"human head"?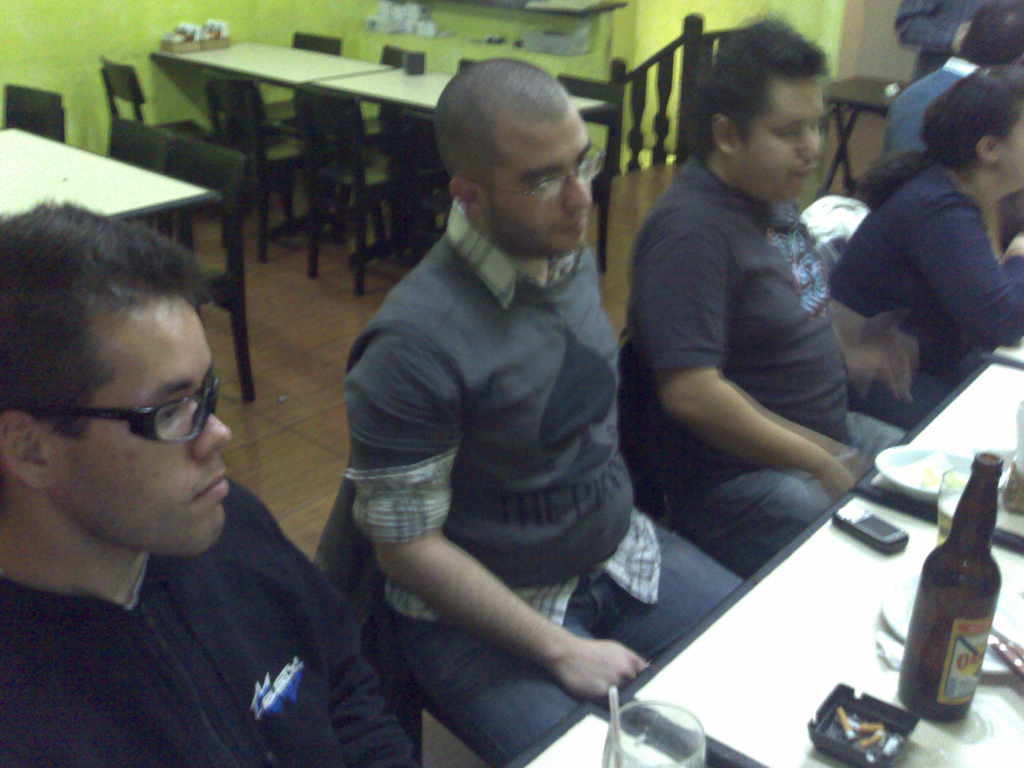
crop(431, 57, 596, 260)
